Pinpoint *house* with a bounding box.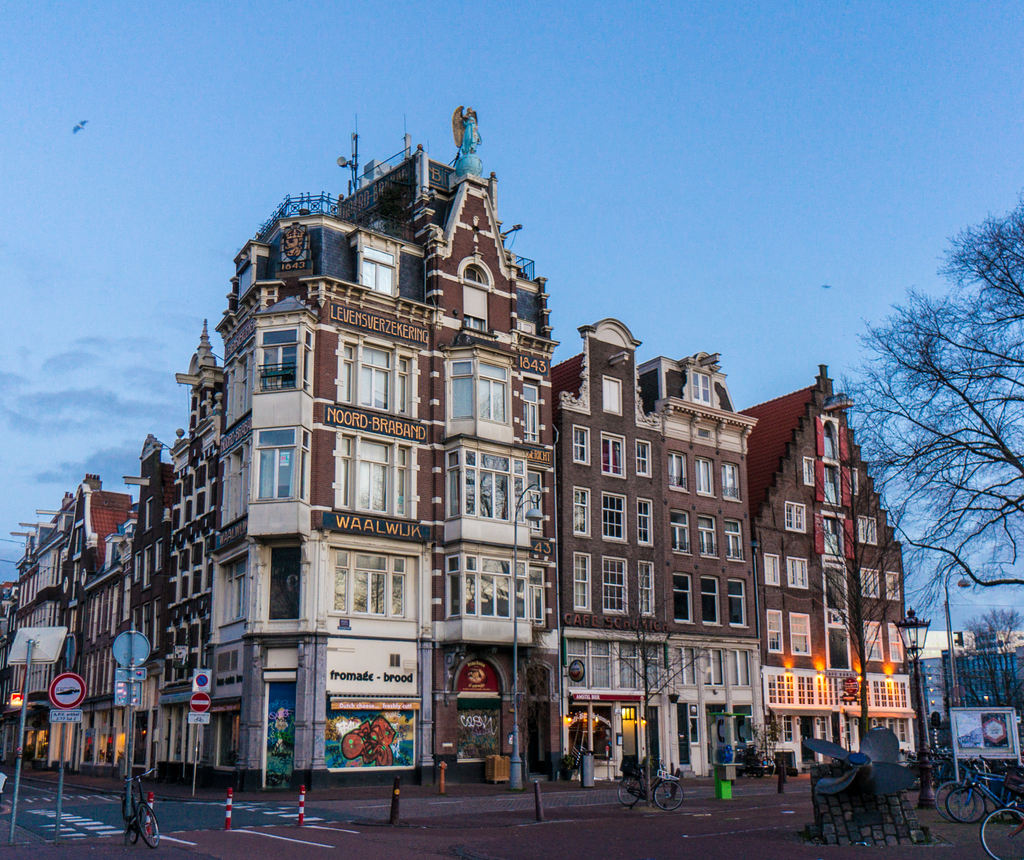
Rect(735, 357, 918, 763).
